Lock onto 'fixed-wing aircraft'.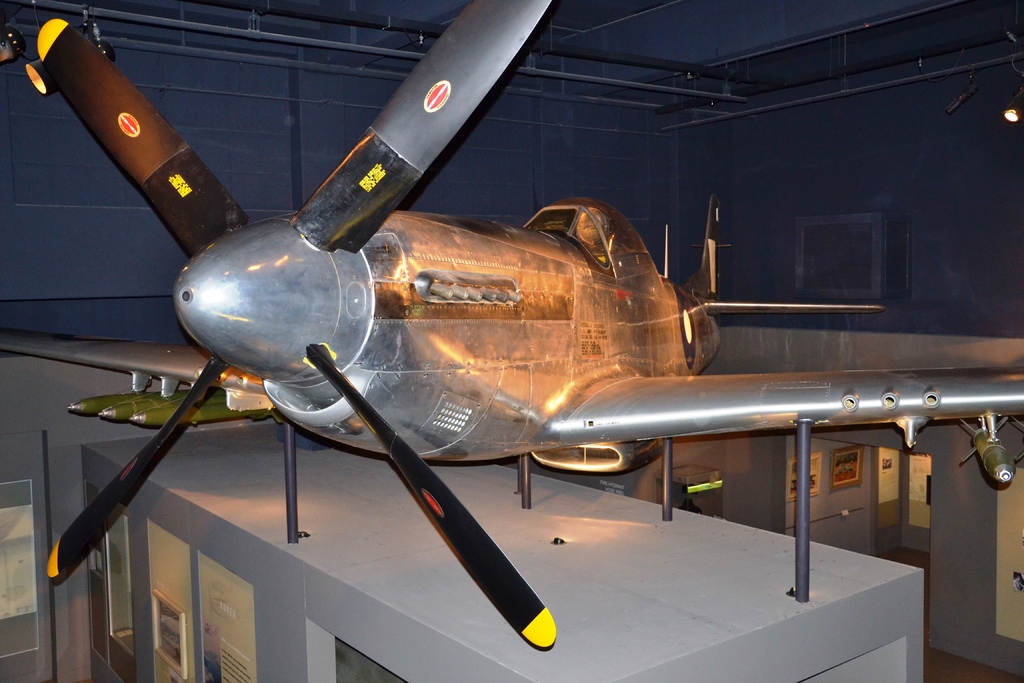
Locked: 33/0/1023/649.
